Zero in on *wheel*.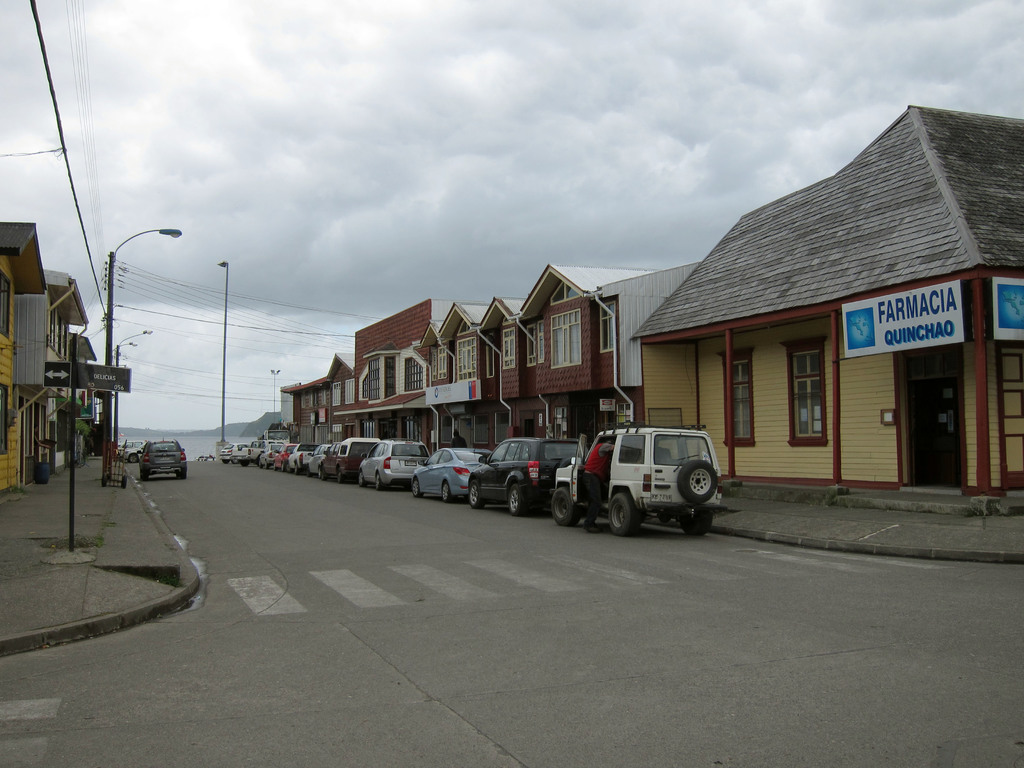
Zeroed in: locate(141, 473, 147, 479).
